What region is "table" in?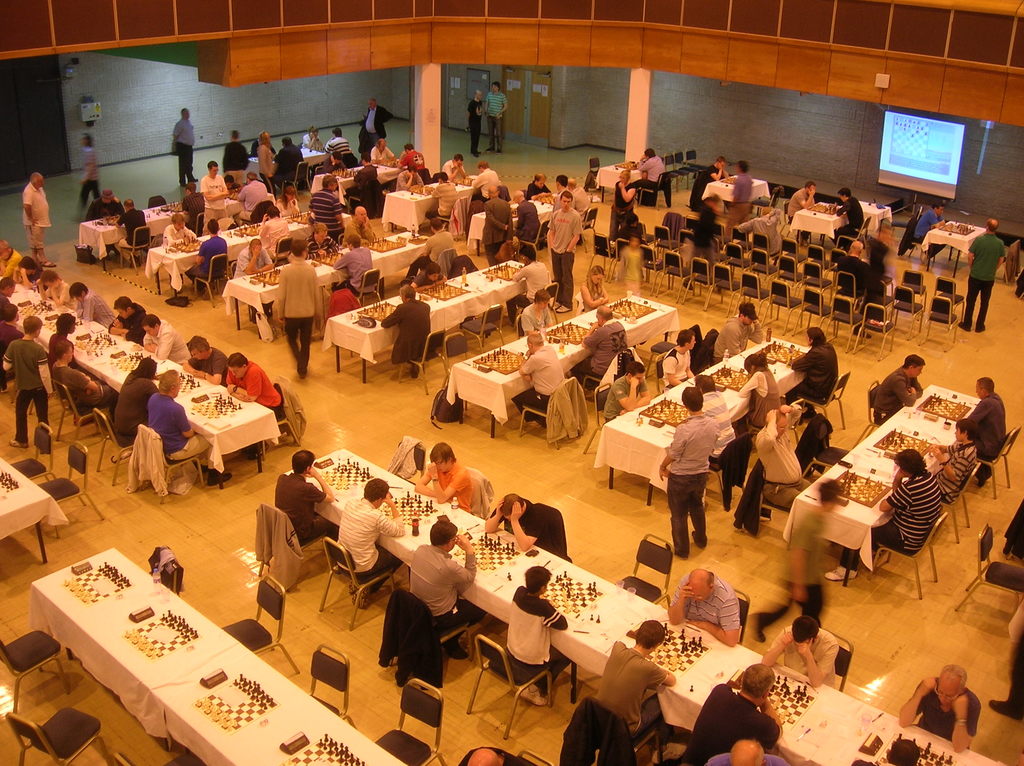
bbox=[597, 337, 818, 508].
